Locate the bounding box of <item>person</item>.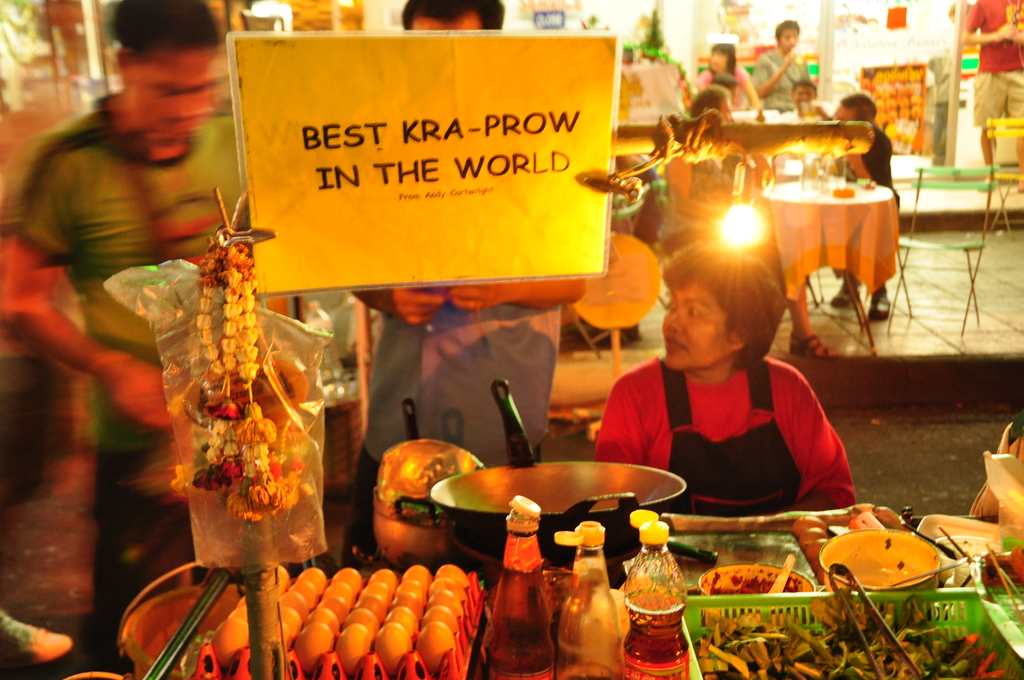
Bounding box: {"x1": 682, "y1": 83, "x2": 844, "y2": 355}.
